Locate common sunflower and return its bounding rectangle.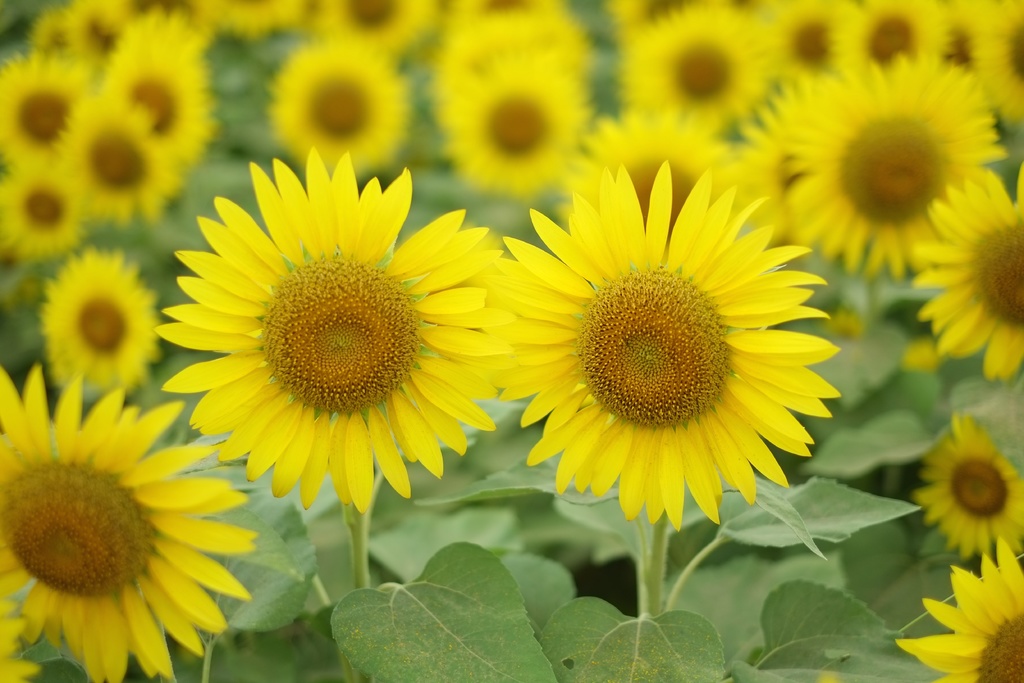
[left=270, top=45, right=396, bottom=184].
